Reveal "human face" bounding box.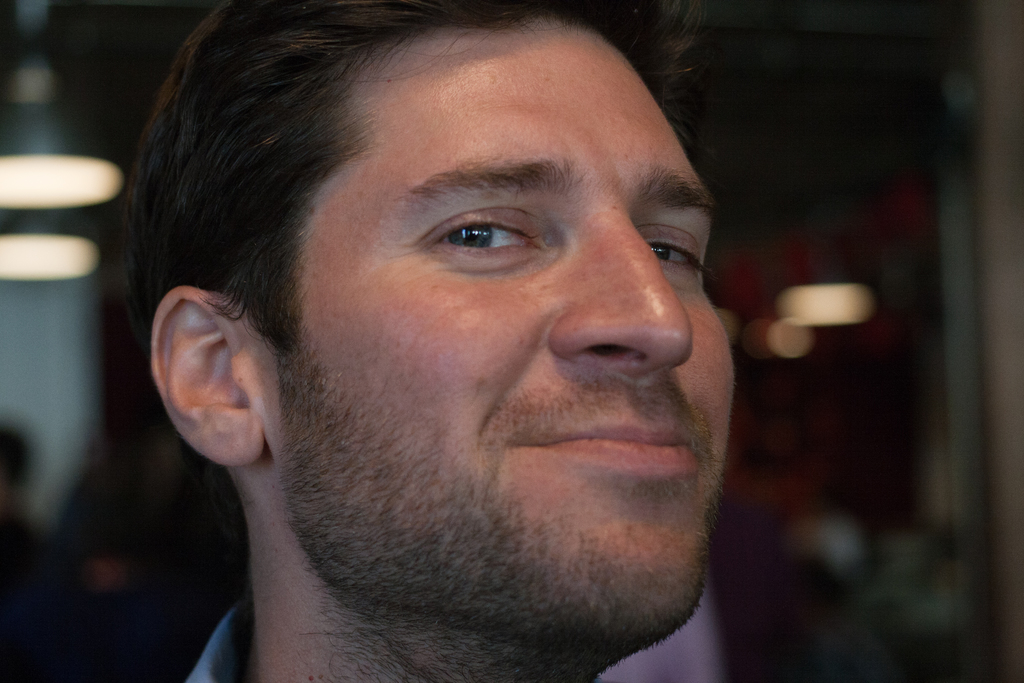
Revealed: rect(252, 13, 758, 650).
